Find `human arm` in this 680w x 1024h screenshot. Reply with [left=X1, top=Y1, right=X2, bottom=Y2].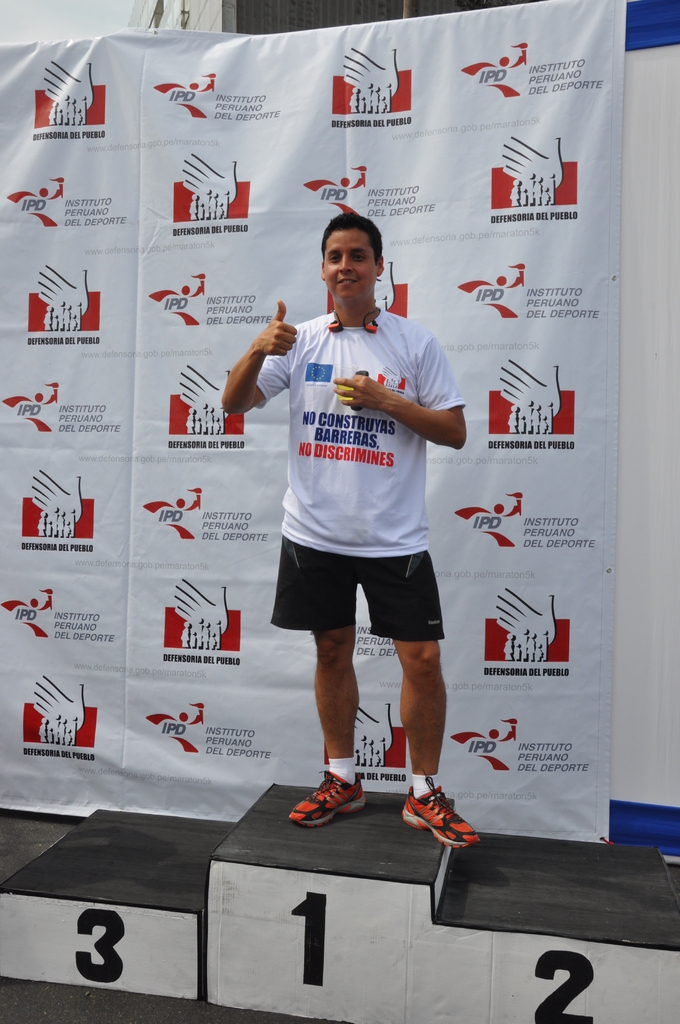
[left=161, top=573, right=234, bottom=638].
